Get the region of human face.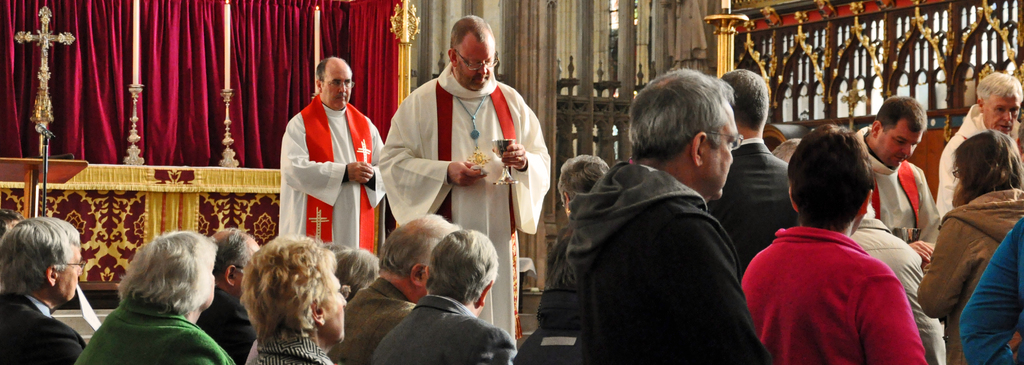
(left=244, top=238, right=266, bottom=263).
